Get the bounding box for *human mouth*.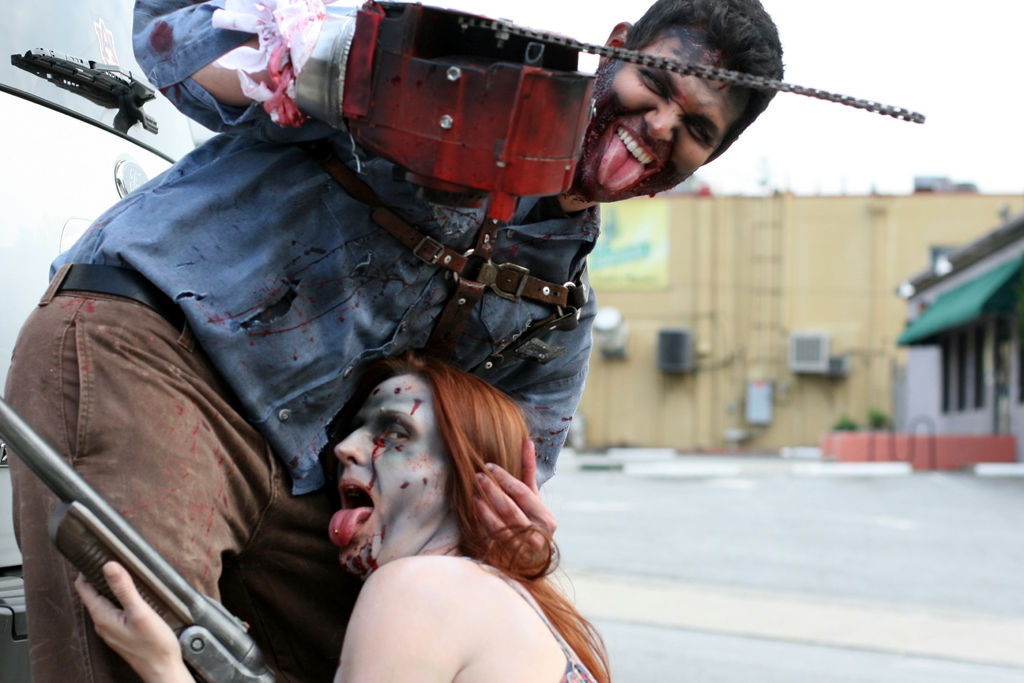
[x1=324, y1=479, x2=388, y2=546].
